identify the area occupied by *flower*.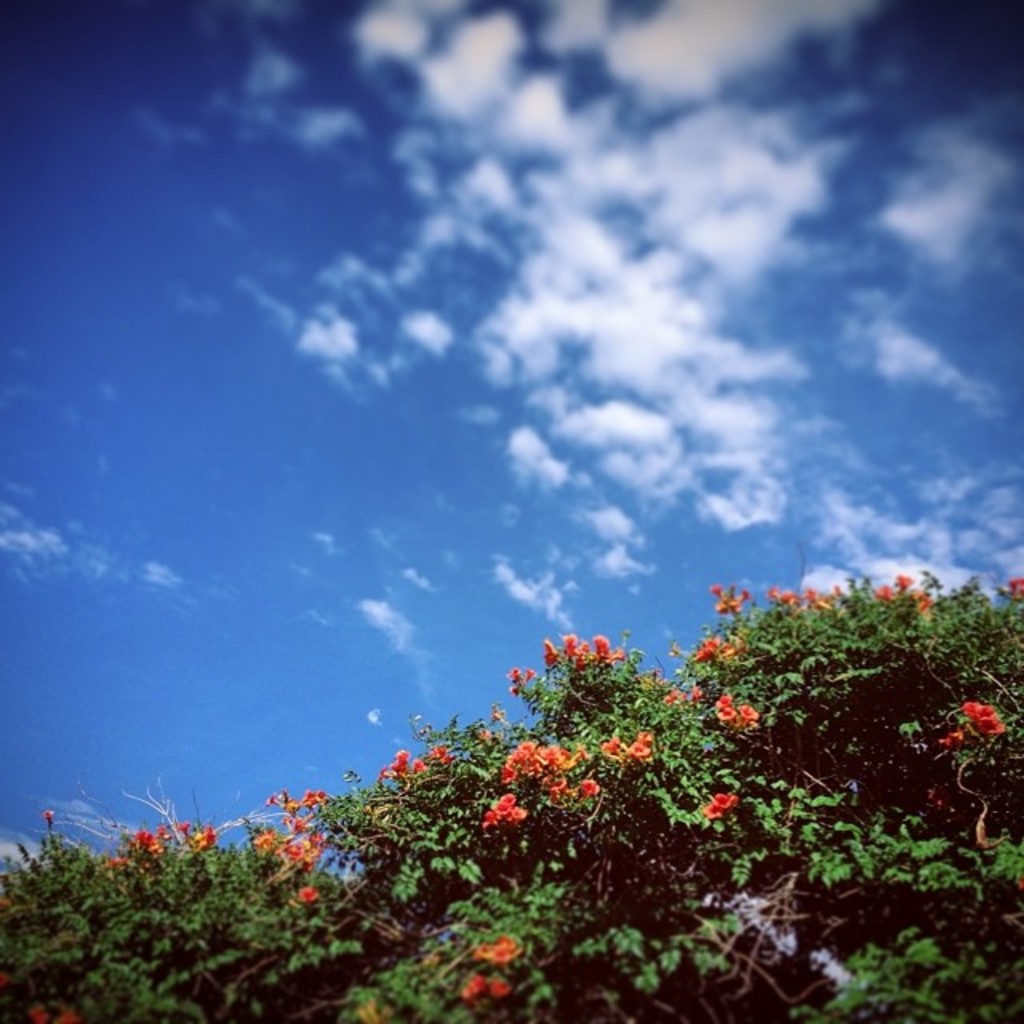
Area: bbox=(176, 821, 216, 851).
